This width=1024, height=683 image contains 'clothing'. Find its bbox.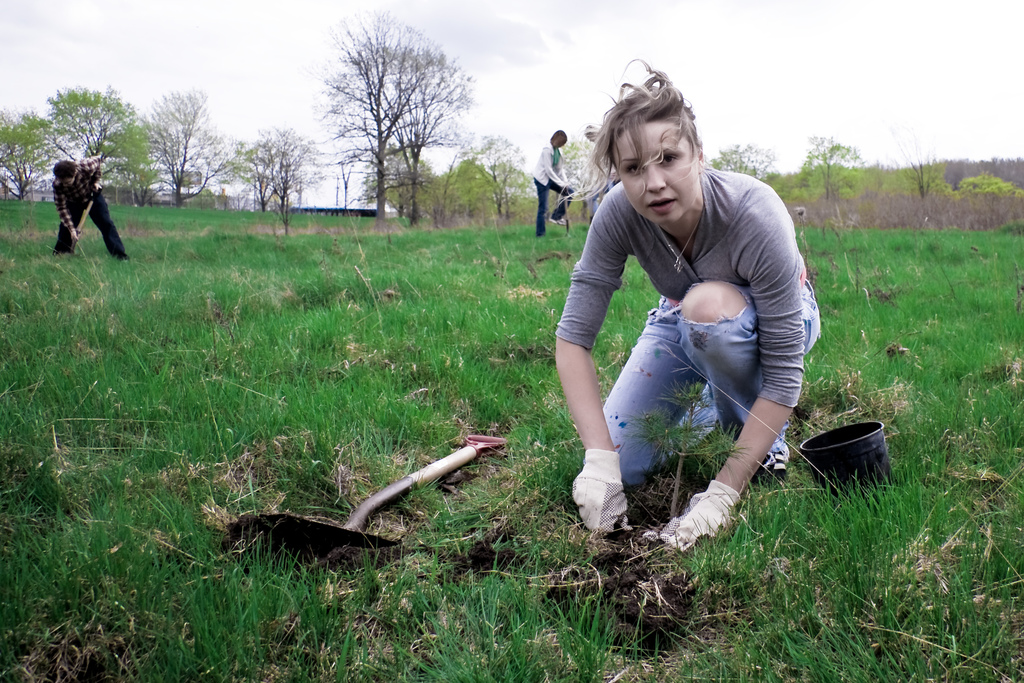
BBox(603, 288, 823, 490).
